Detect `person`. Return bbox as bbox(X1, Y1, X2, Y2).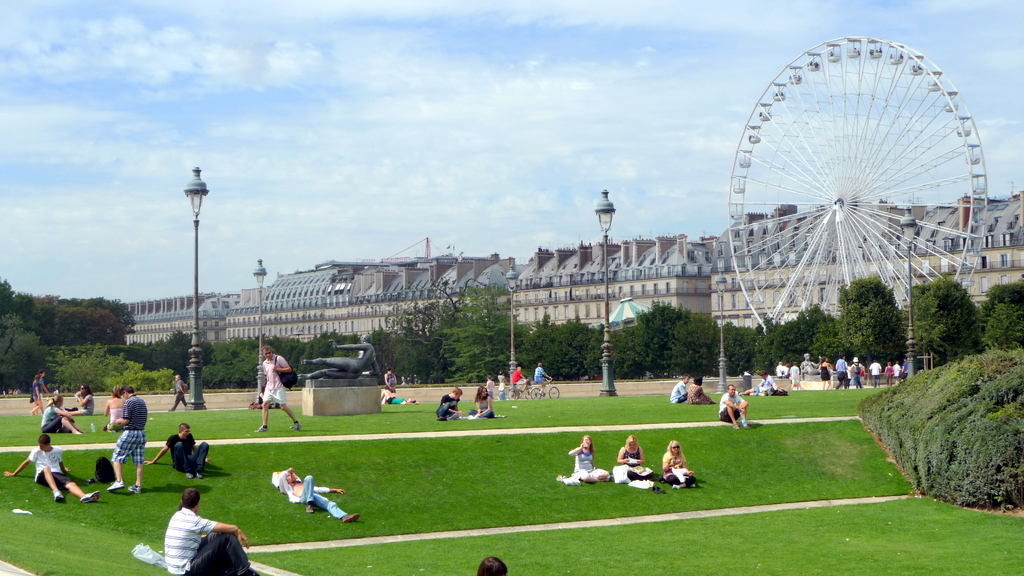
bbox(662, 437, 696, 487).
